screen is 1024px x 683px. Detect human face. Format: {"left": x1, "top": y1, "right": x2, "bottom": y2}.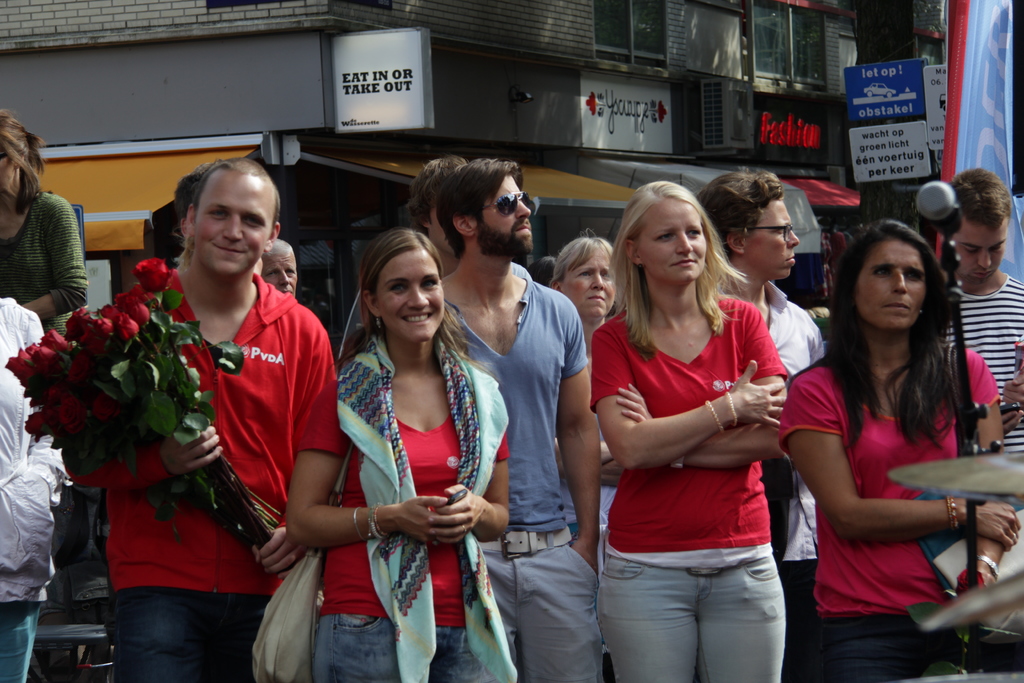
{"left": 953, "top": 222, "right": 1007, "bottom": 278}.
